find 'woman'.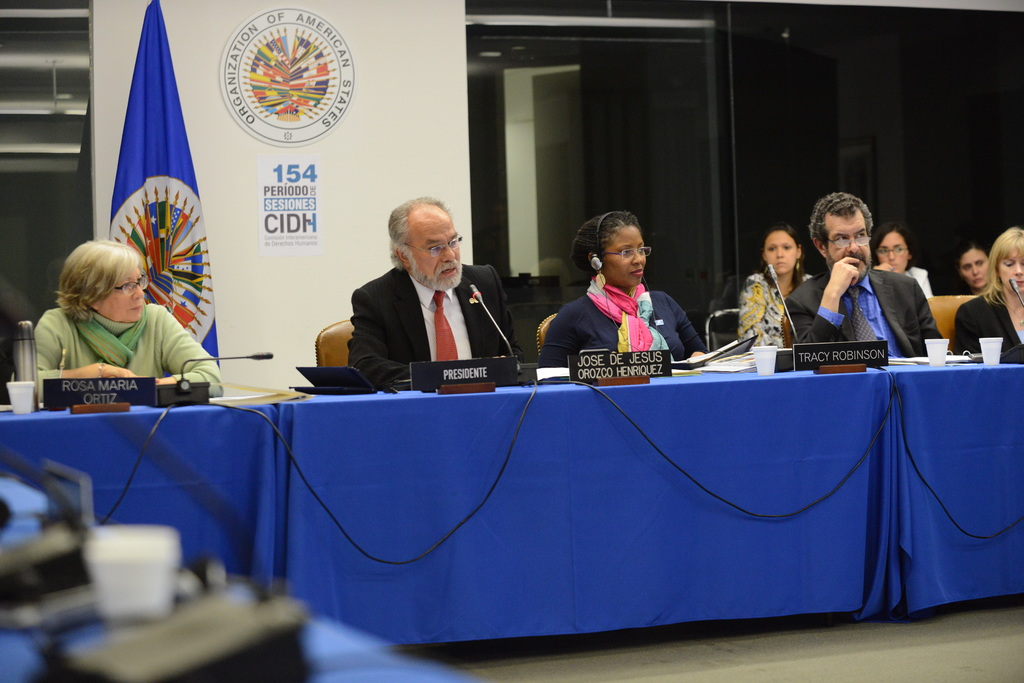
[x1=964, y1=246, x2=997, y2=300].
